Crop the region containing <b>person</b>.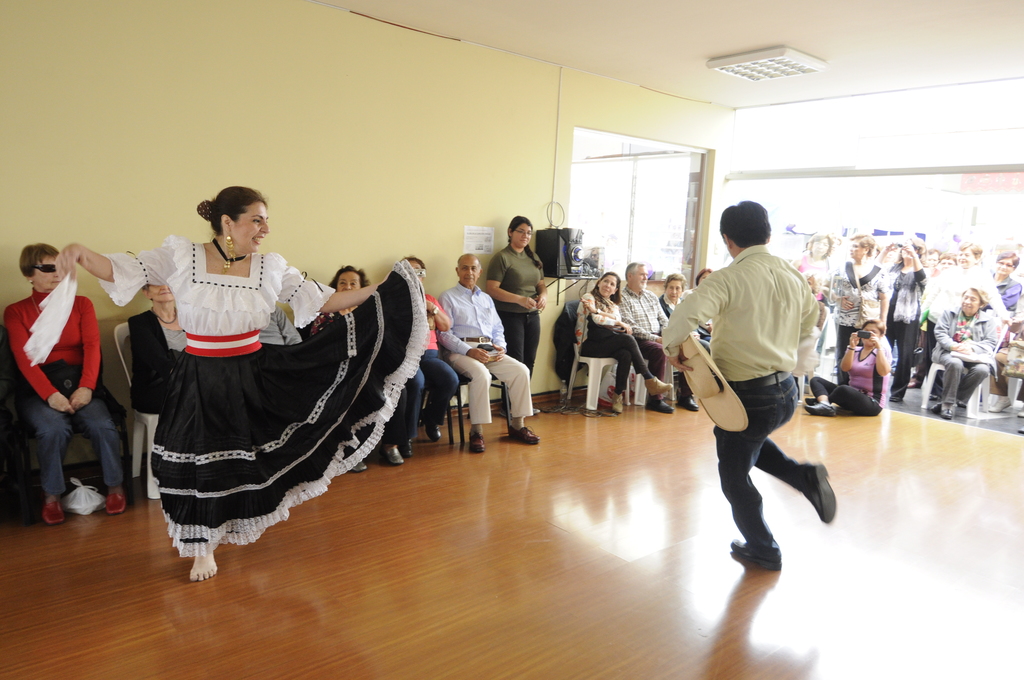
Crop region: x1=804 y1=325 x2=886 y2=417.
